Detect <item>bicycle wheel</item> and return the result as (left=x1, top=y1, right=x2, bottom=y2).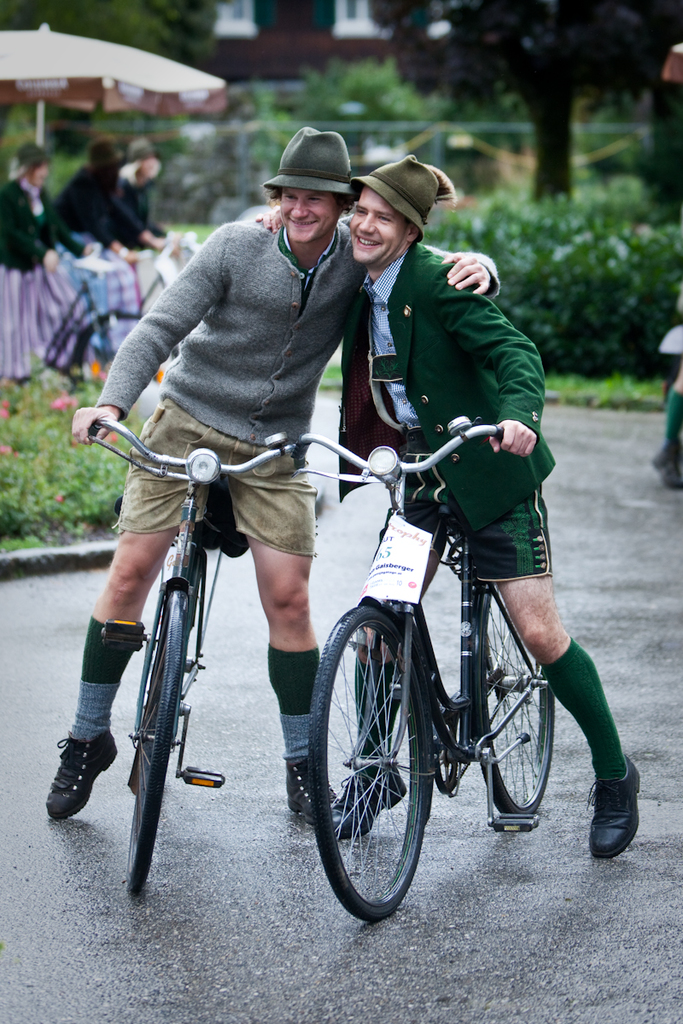
(left=126, top=587, right=191, bottom=893).
